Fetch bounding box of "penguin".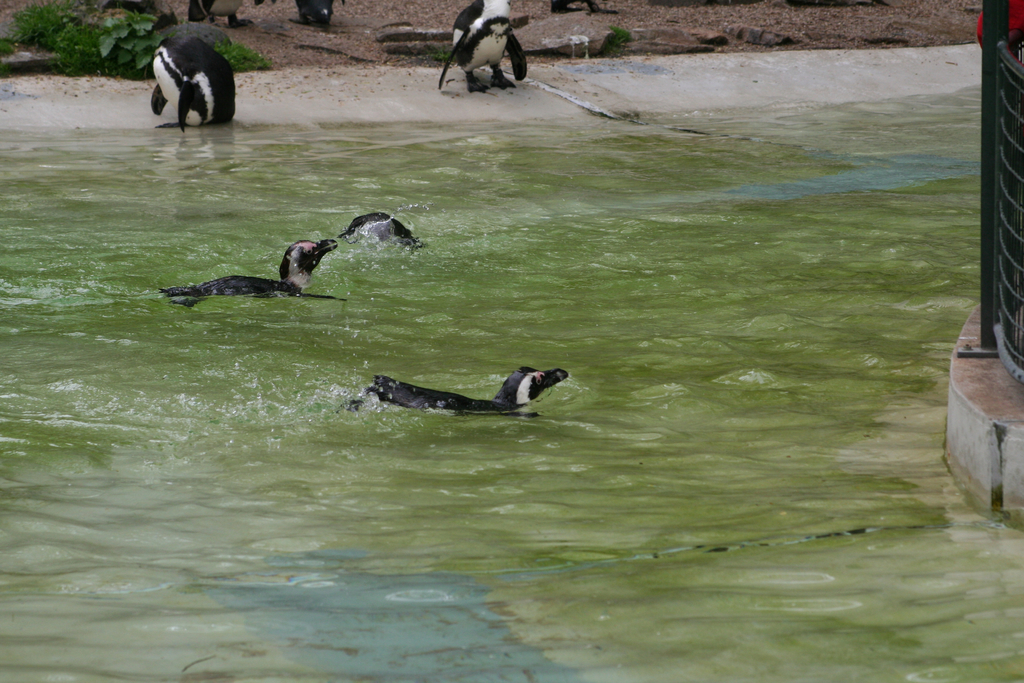
Bbox: select_region(155, 235, 346, 304).
